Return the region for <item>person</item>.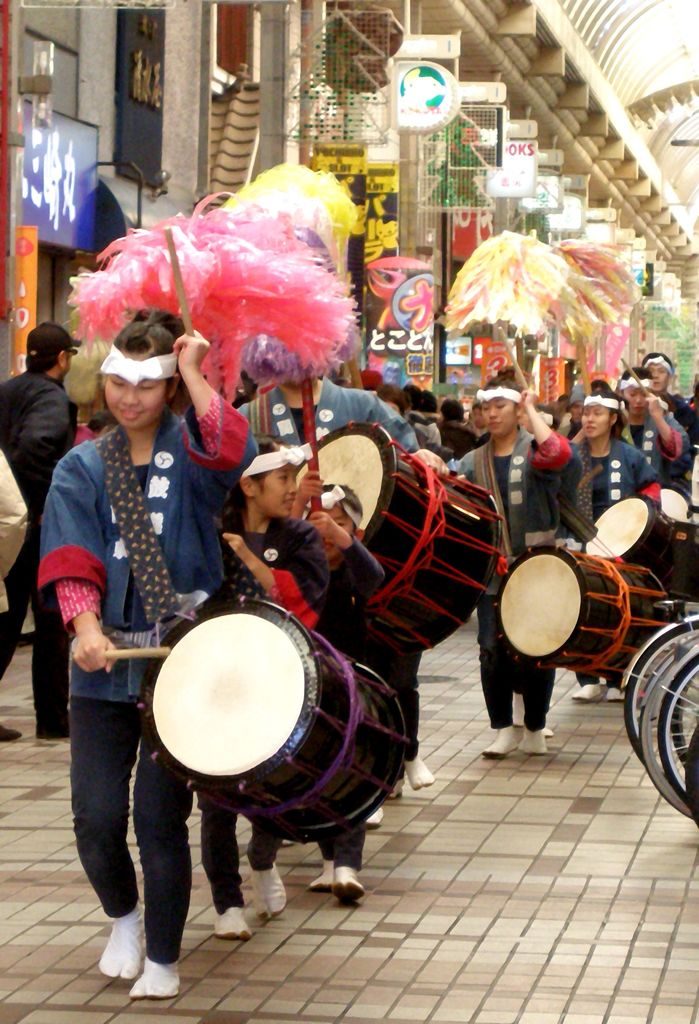
630:352:698:429.
